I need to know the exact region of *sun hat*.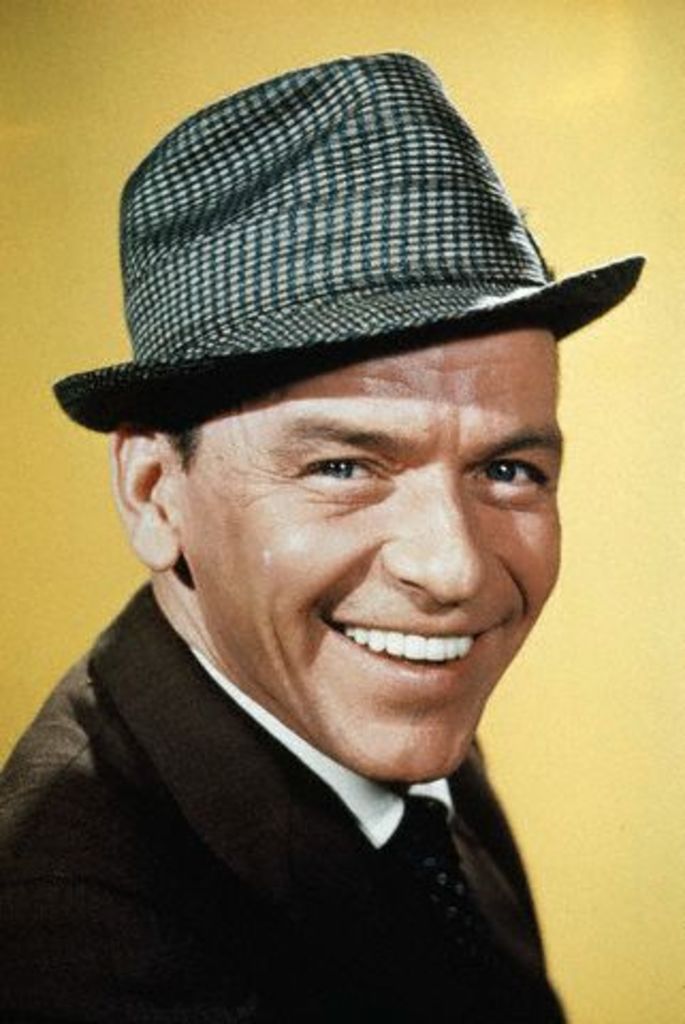
Region: bbox=(55, 43, 651, 448).
